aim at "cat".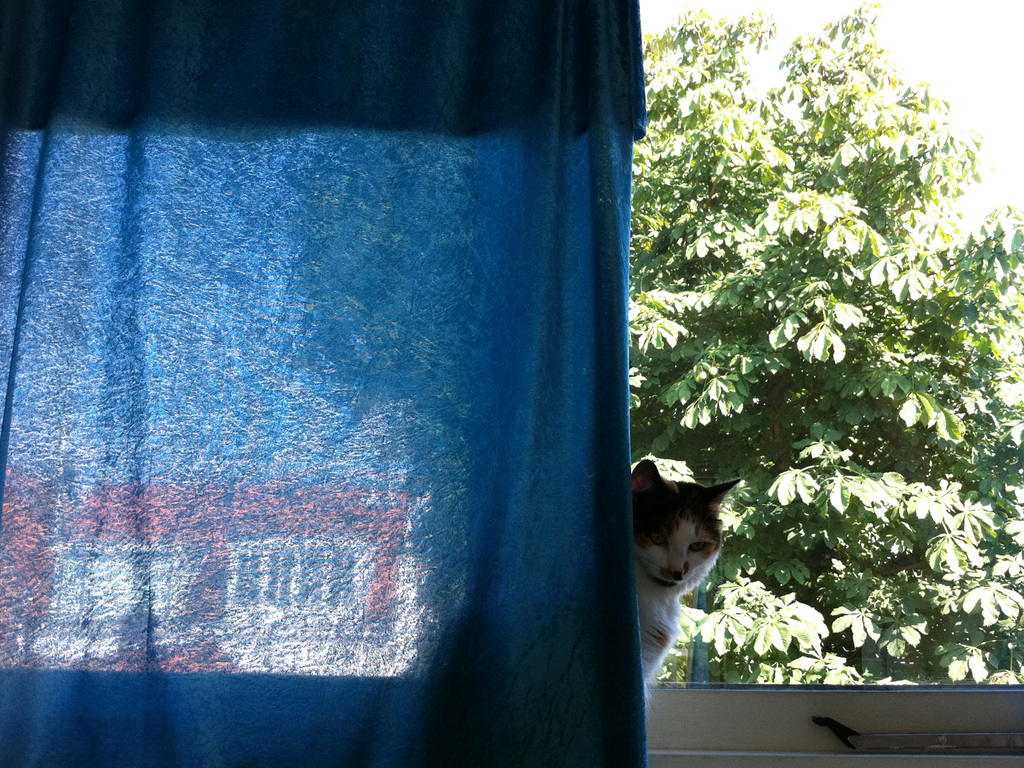
Aimed at locate(633, 455, 742, 700).
